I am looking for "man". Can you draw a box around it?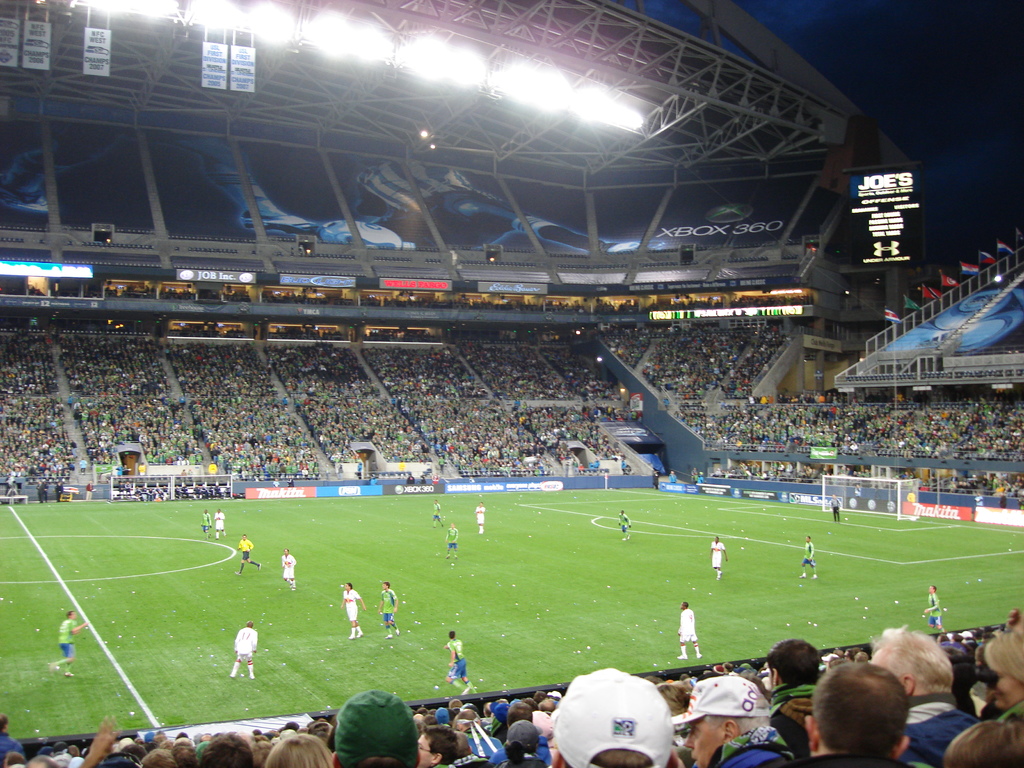
Sure, the bounding box is (left=671, top=602, right=702, bottom=661).
